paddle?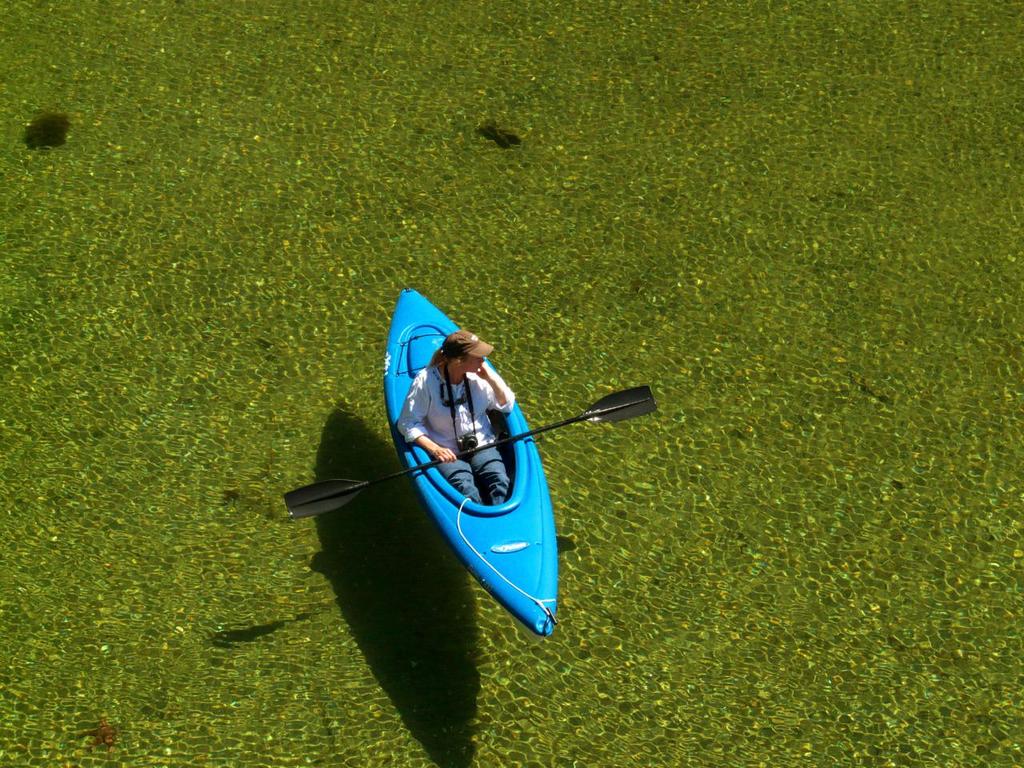
<bbox>290, 383, 660, 520</bbox>
